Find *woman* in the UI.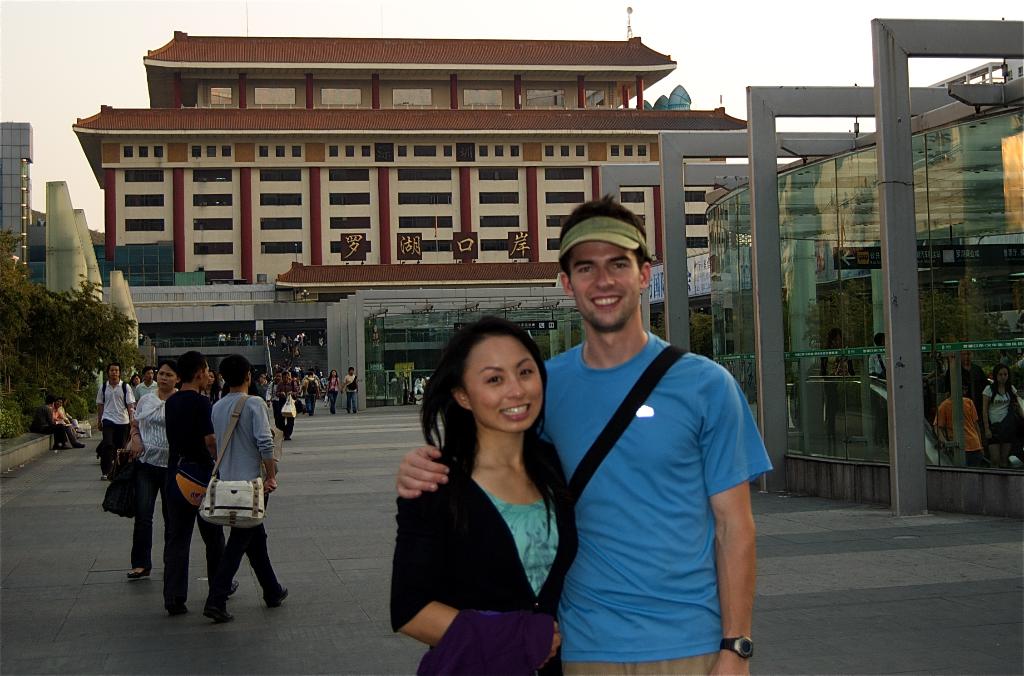
UI element at 196:371:223:408.
